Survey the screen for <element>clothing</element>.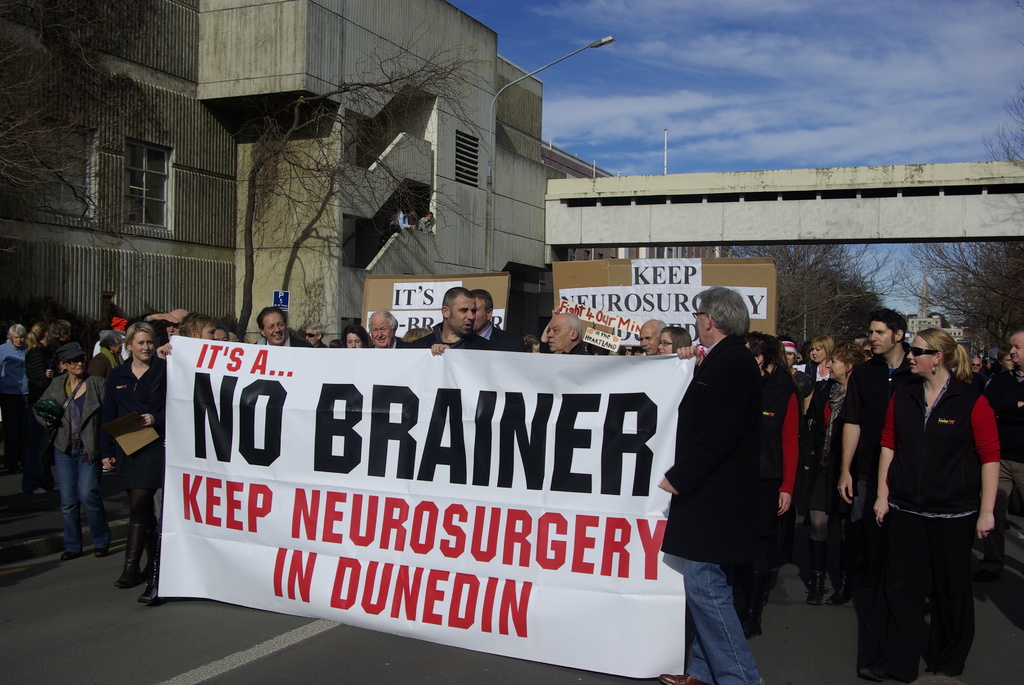
Survey found: Rect(866, 338, 1000, 651).
